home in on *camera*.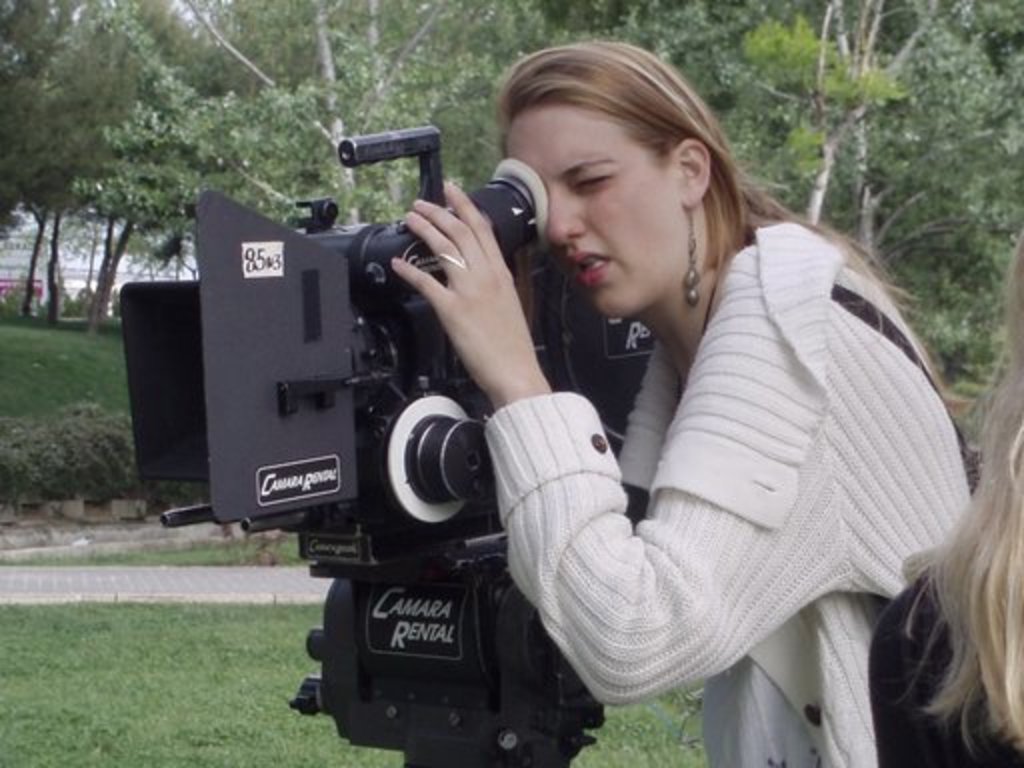
Homed in at box=[120, 130, 670, 766].
